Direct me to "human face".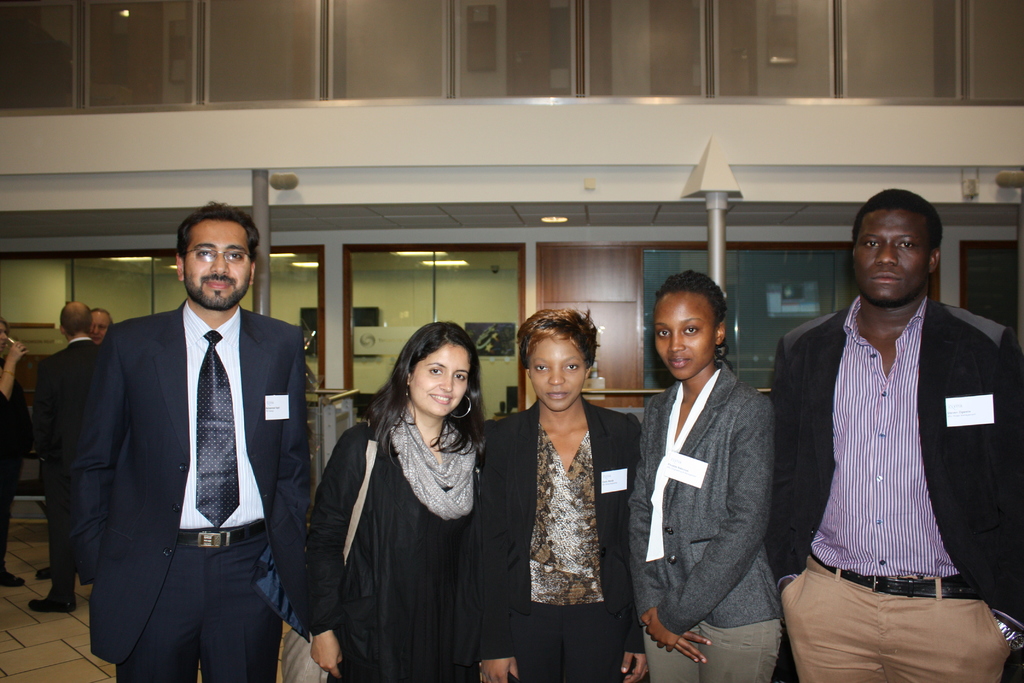
Direction: detection(852, 210, 929, 298).
